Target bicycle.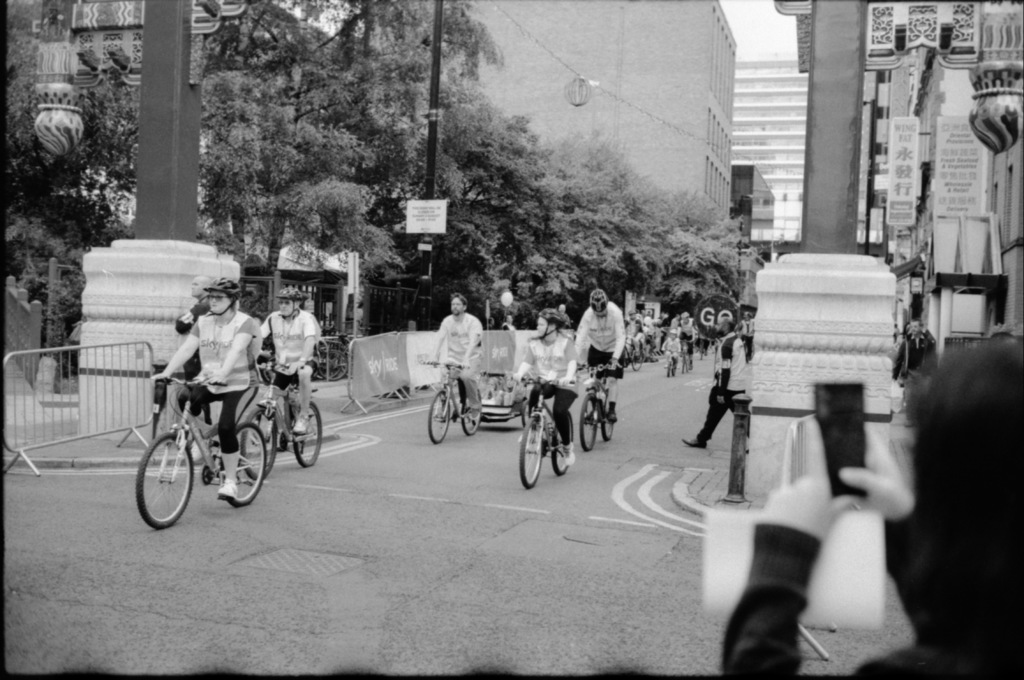
Target region: 575,363,611,450.
